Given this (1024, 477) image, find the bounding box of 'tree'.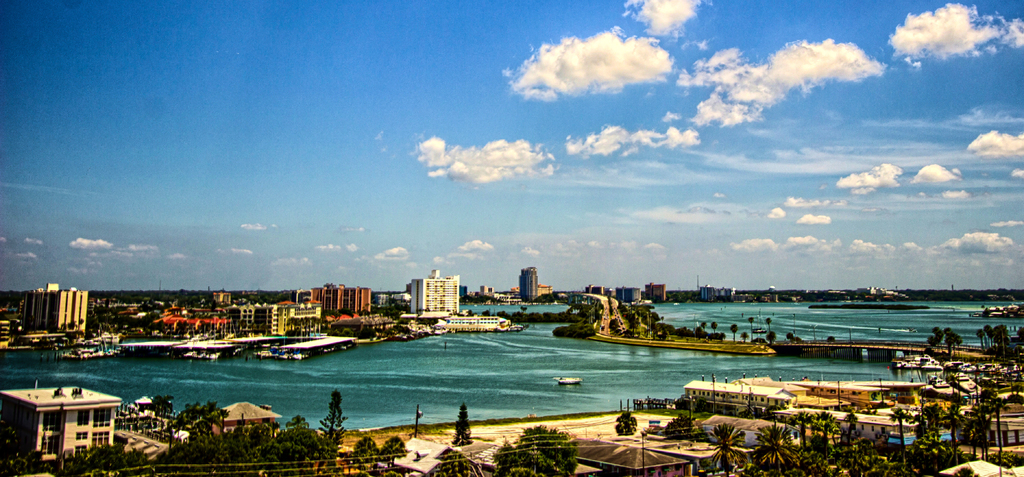
select_region(319, 382, 345, 450).
